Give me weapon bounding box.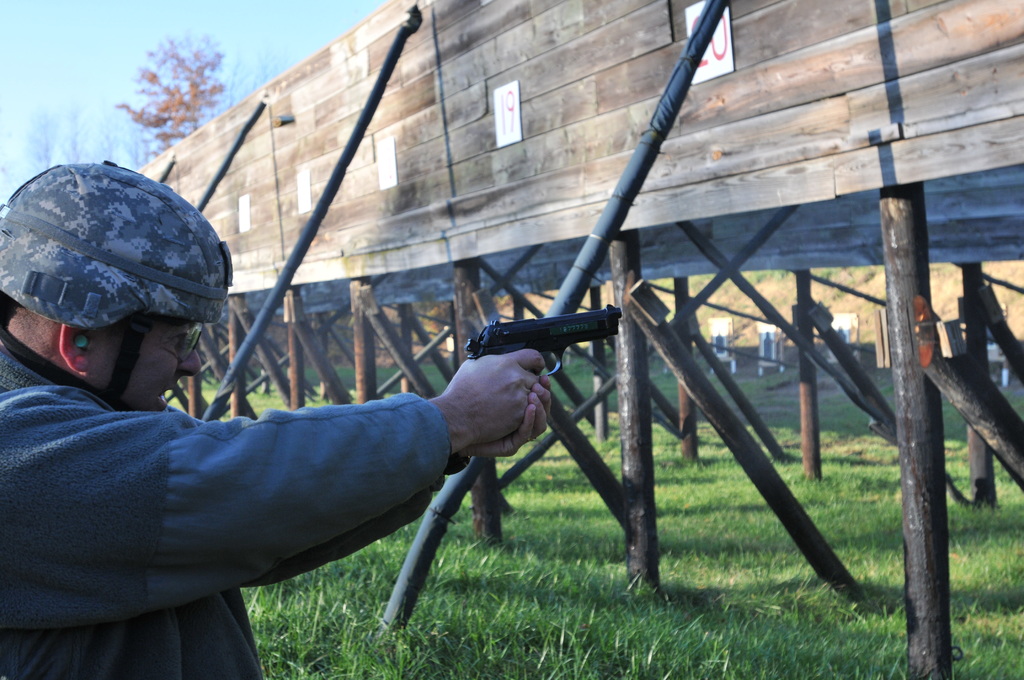
[468, 301, 626, 378].
